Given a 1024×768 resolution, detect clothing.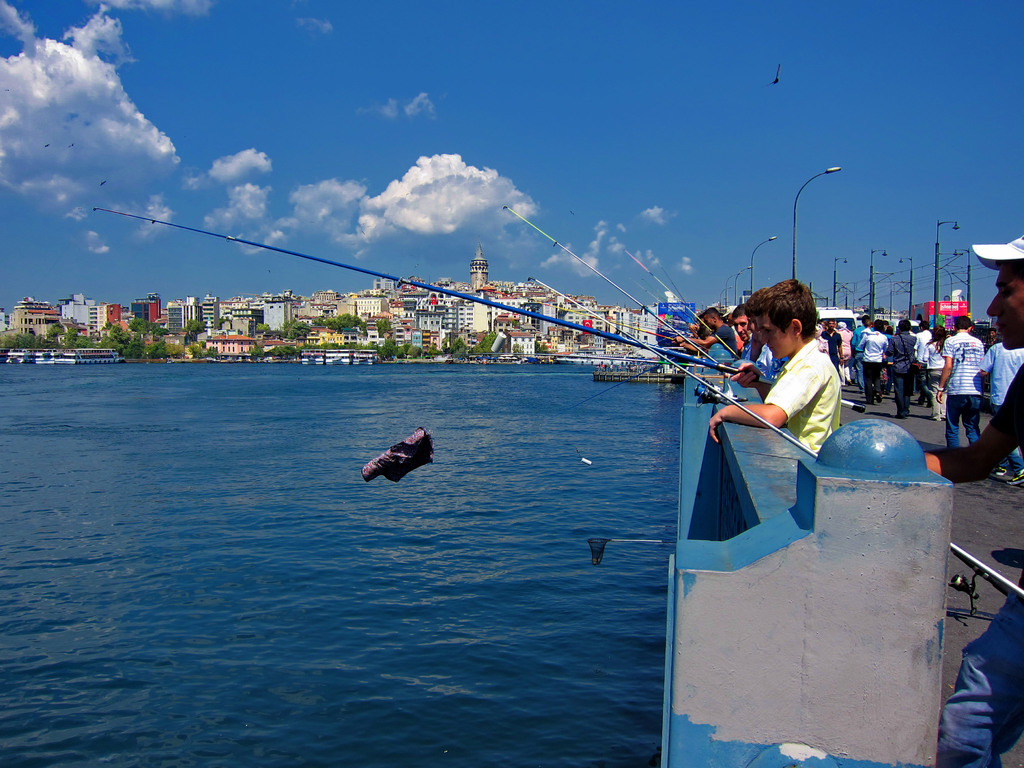
{"left": 861, "top": 323, "right": 887, "bottom": 390}.
